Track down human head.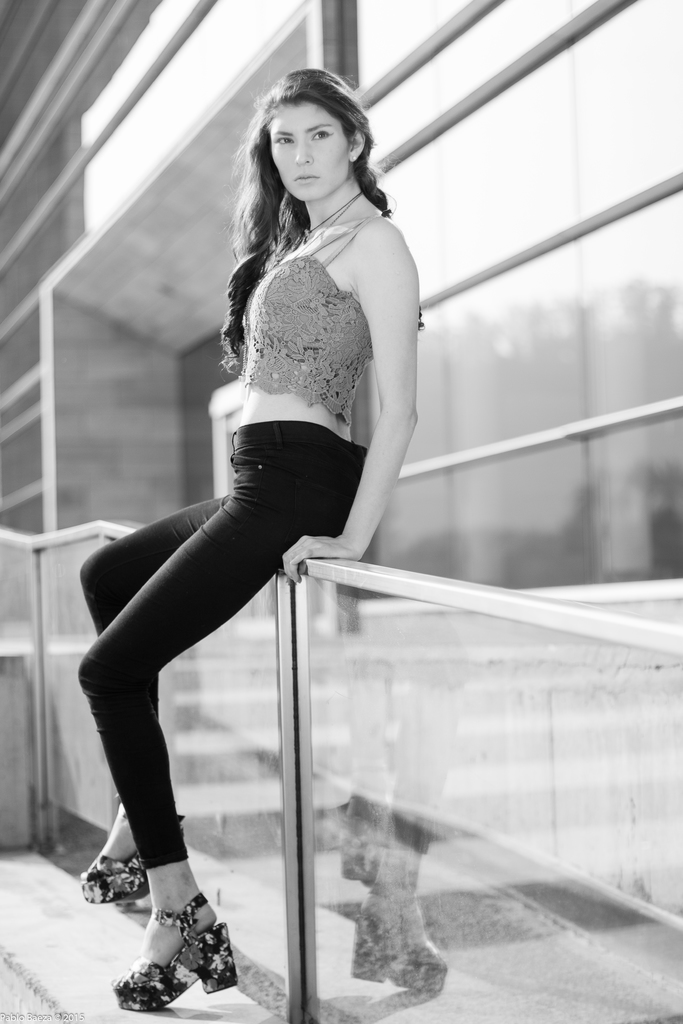
Tracked to BBox(253, 56, 376, 211).
